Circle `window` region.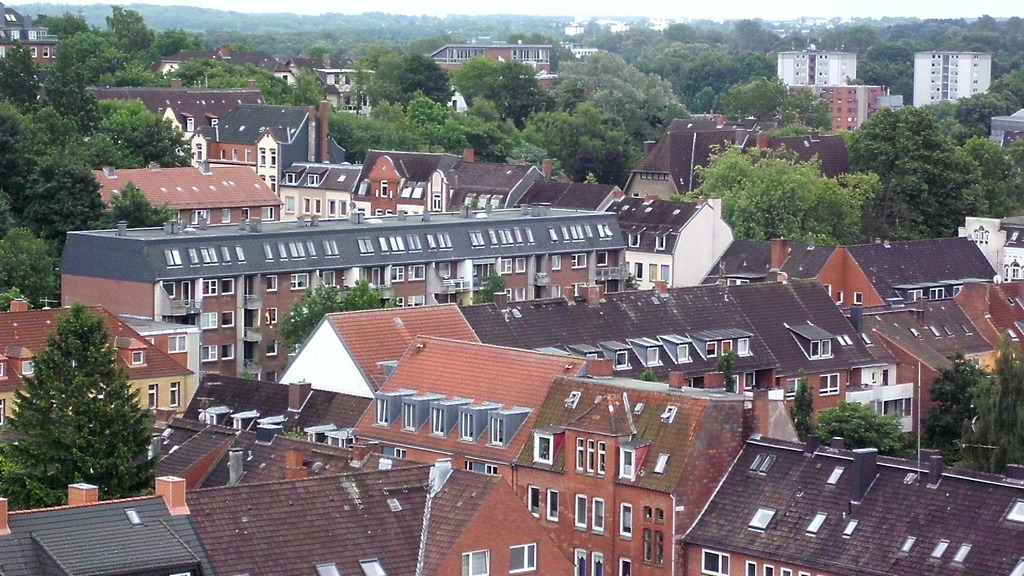
Region: l=1004, t=496, r=1023, b=527.
